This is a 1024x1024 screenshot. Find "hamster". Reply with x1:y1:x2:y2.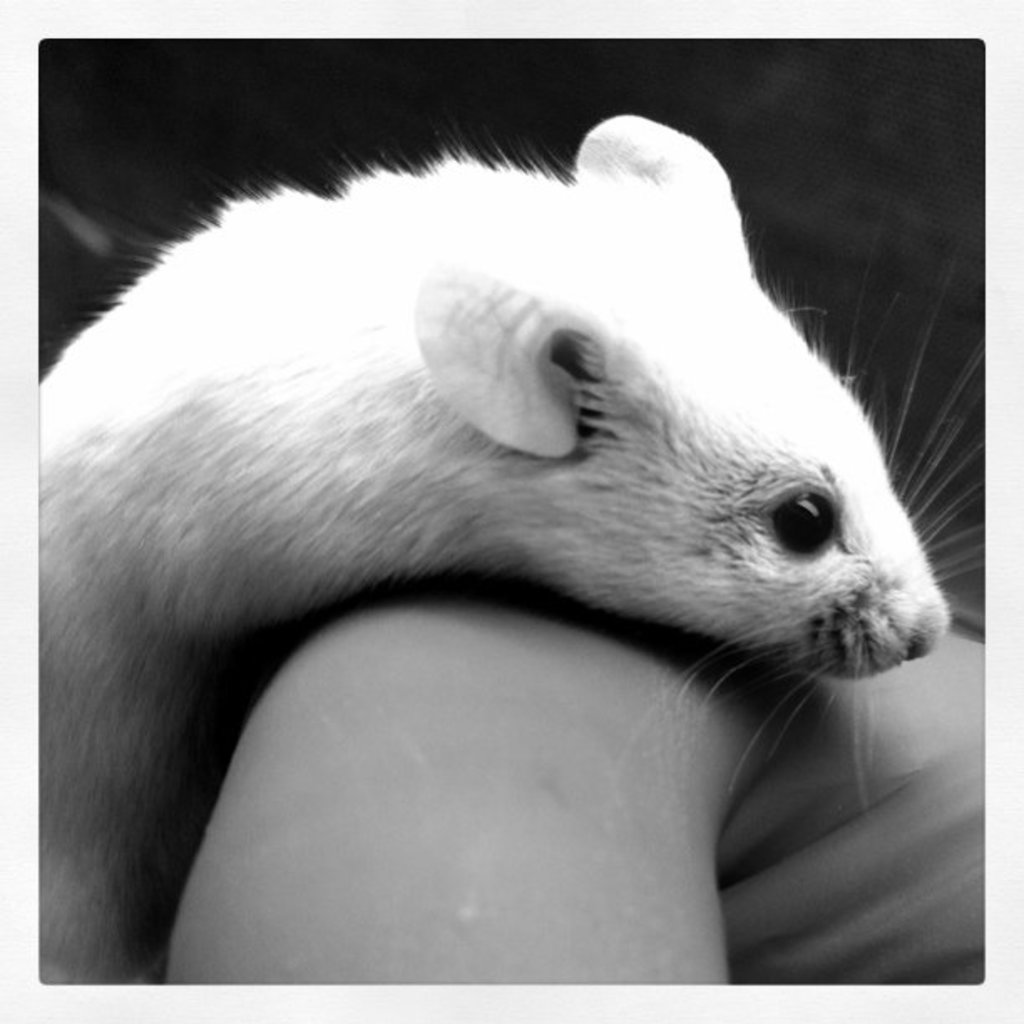
35:104:986:982.
